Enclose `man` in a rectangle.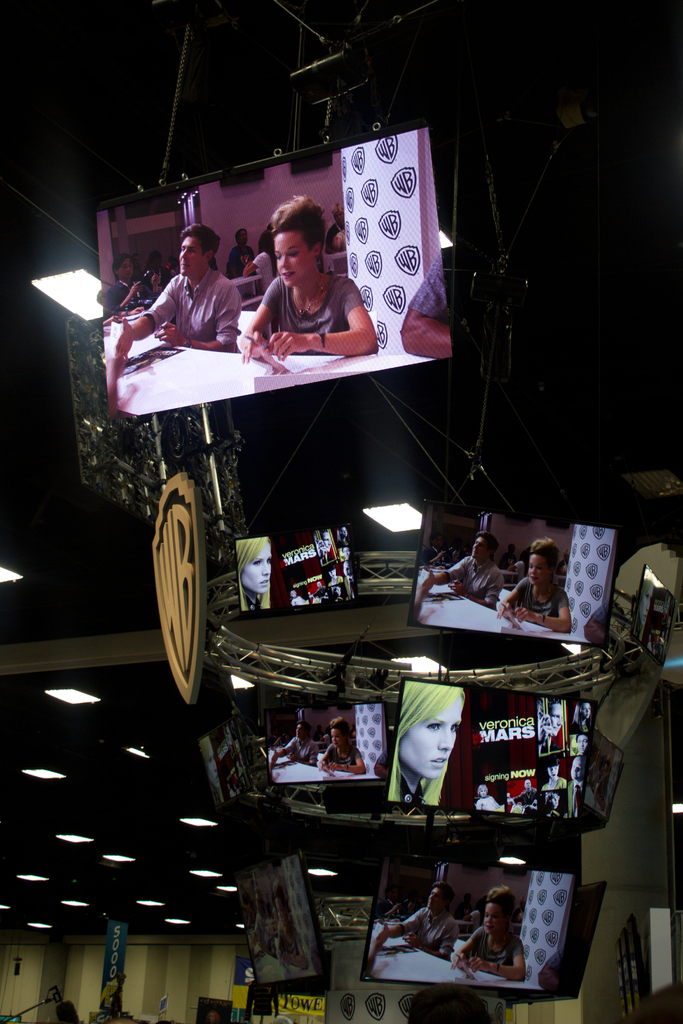
<bbox>108, 253, 153, 313</bbox>.
